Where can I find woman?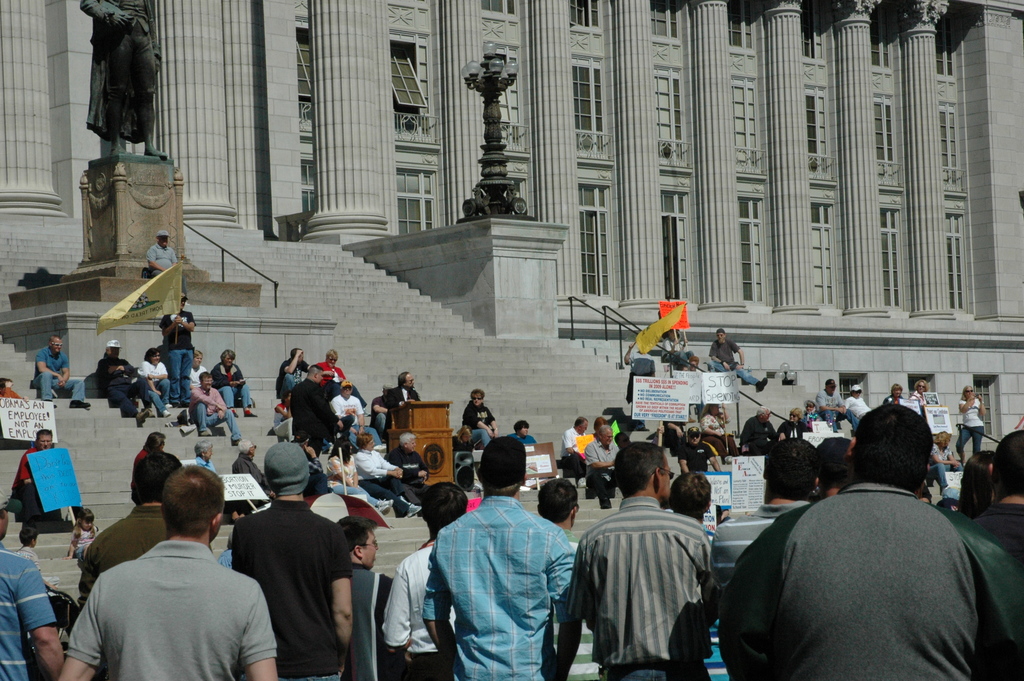
You can find it at [left=956, top=384, right=987, bottom=463].
